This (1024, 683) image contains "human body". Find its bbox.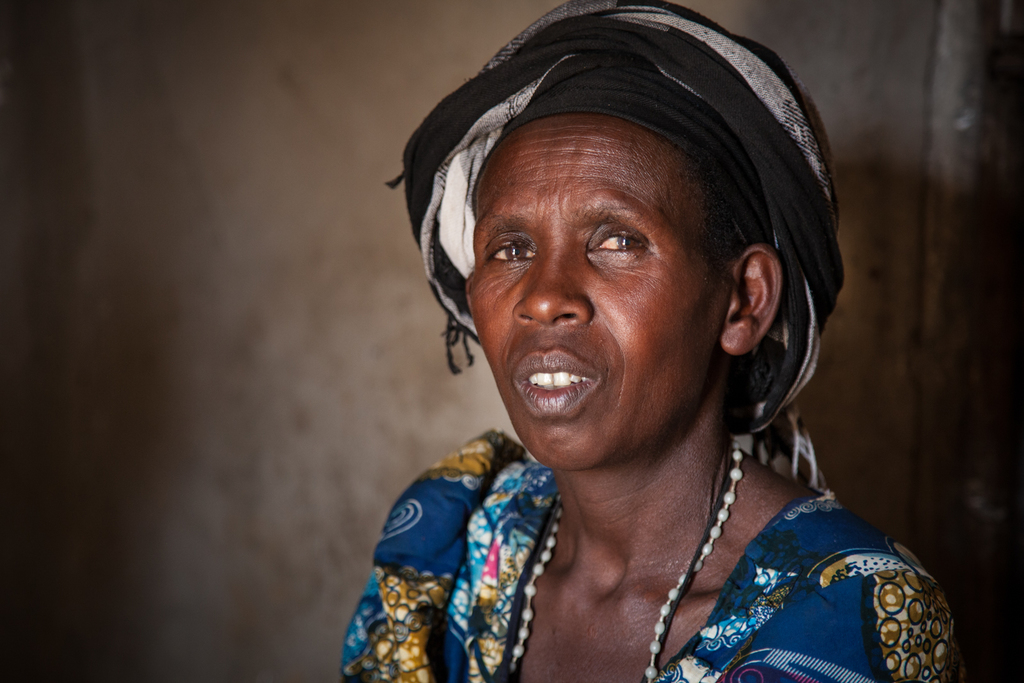
317, 62, 939, 668.
